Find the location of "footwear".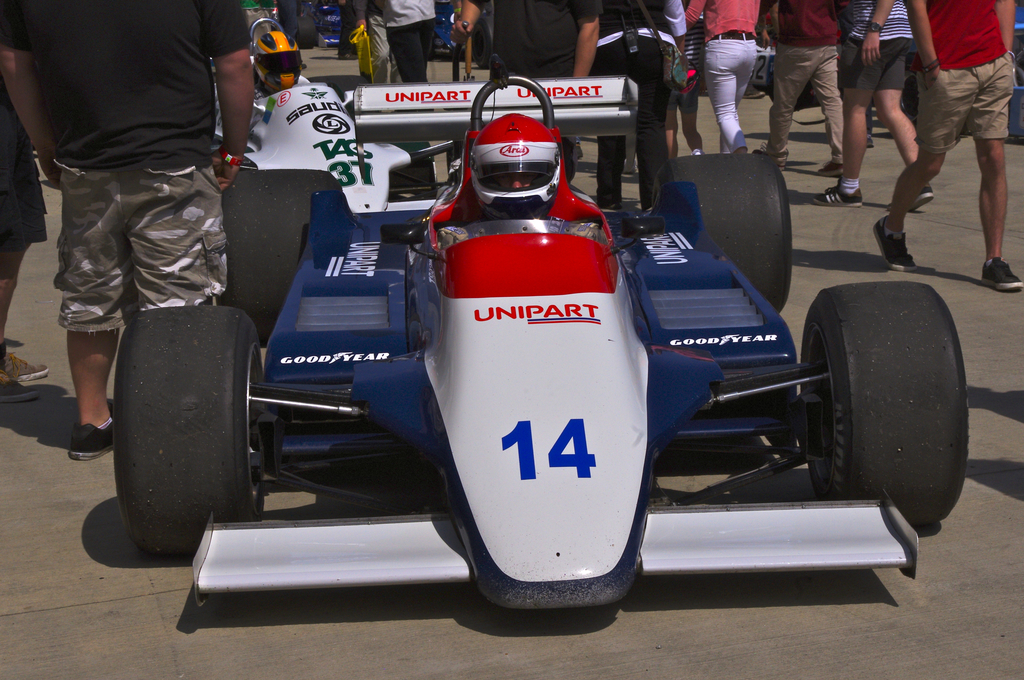
Location: box=[886, 183, 932, 211].
